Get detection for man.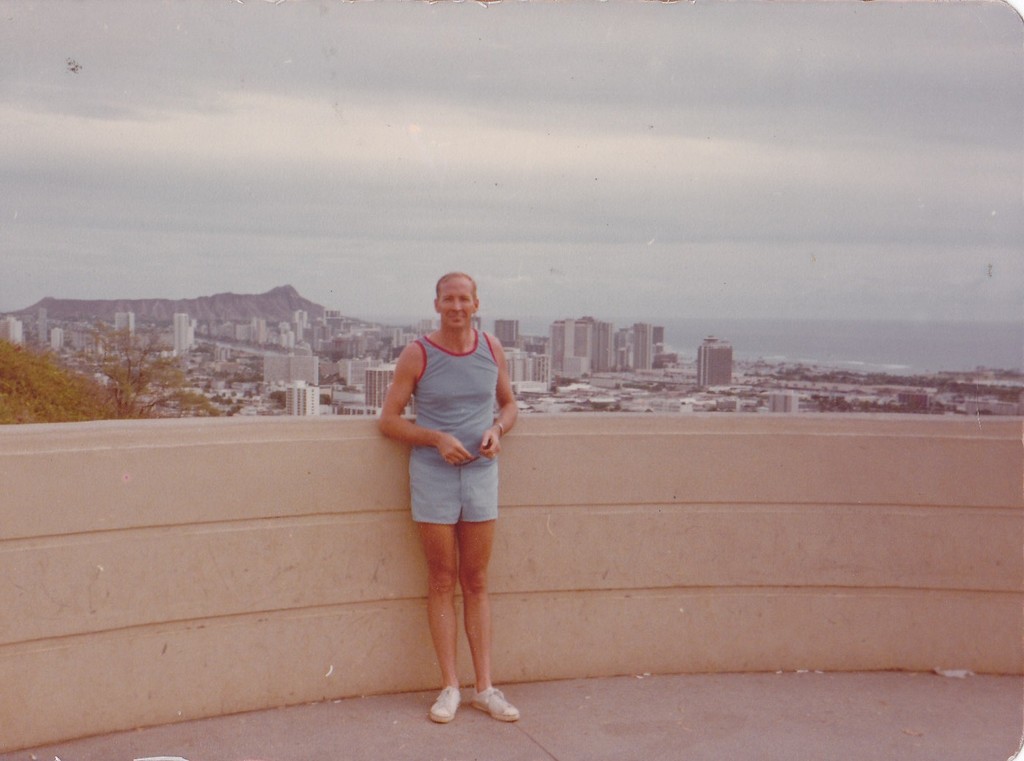
Detection: 379 268 542 714.
